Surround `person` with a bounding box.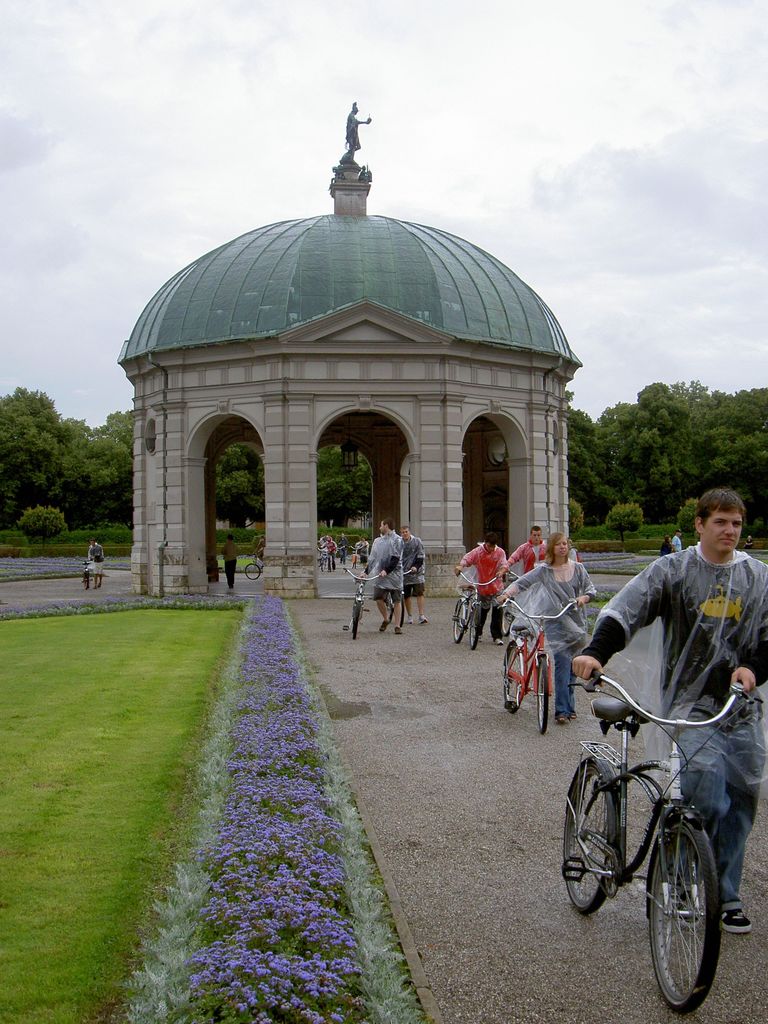
x1=85 y1=536 x2=102 y2=590.
